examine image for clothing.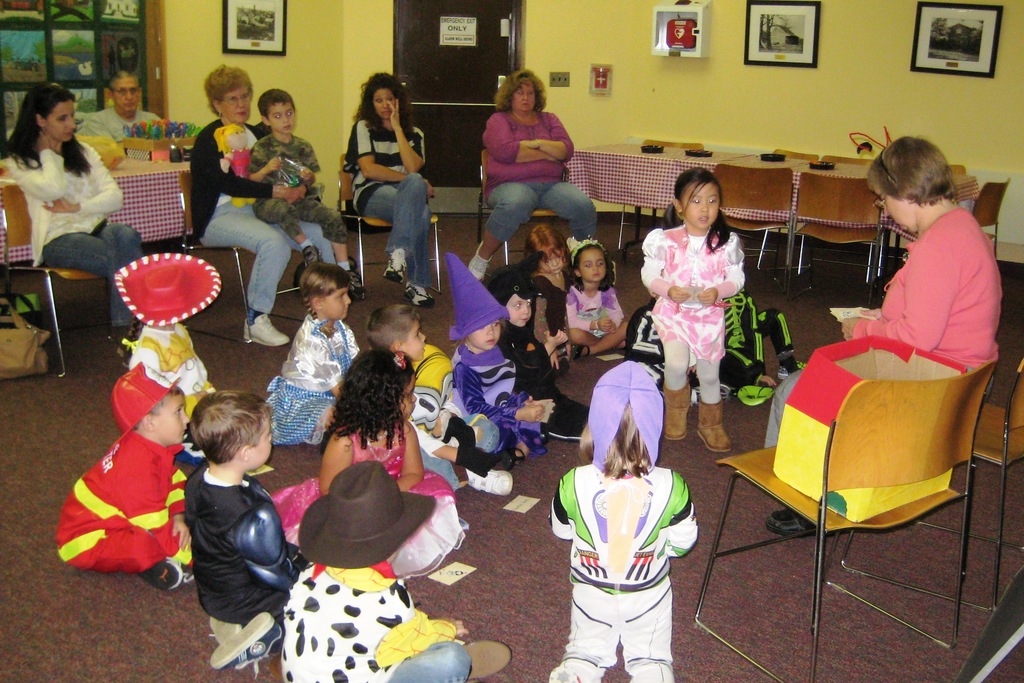
Examination result: x1=185 y1=115 x2=345 y2=304.
